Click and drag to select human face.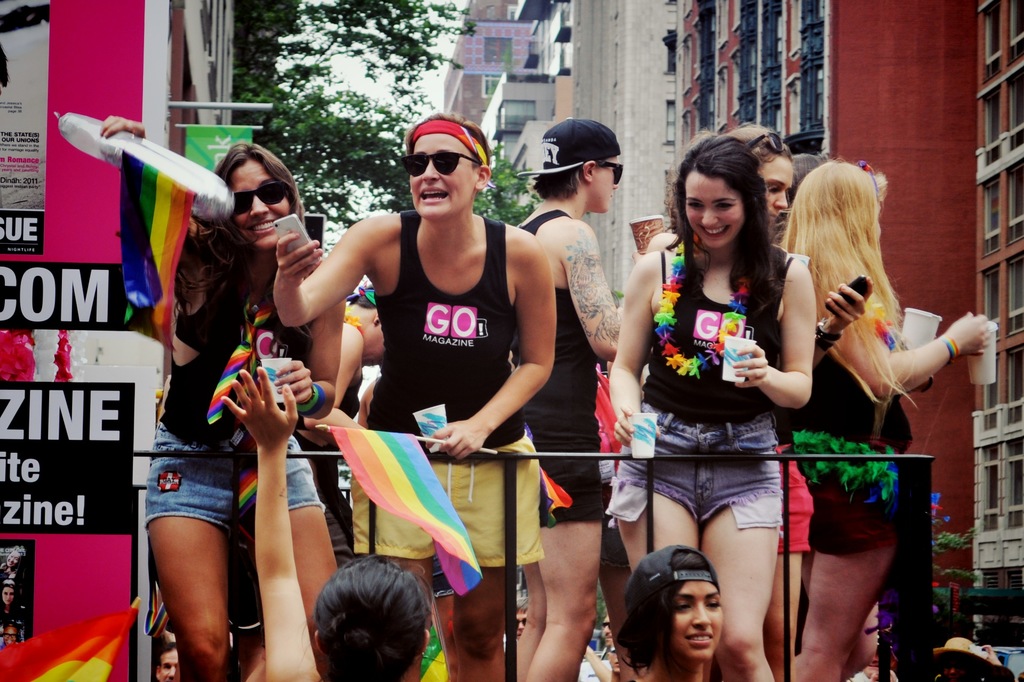
Selection: [688,175,743,250].
